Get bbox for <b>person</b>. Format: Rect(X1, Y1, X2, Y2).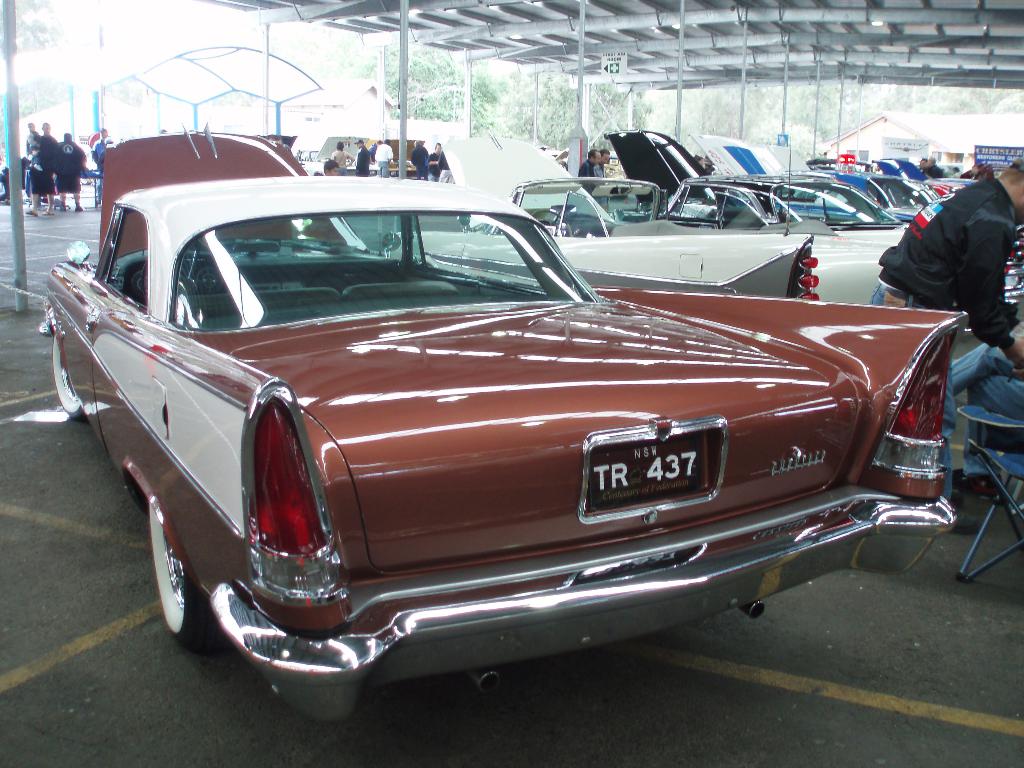
Rect(888, 146, 1016, 354).
